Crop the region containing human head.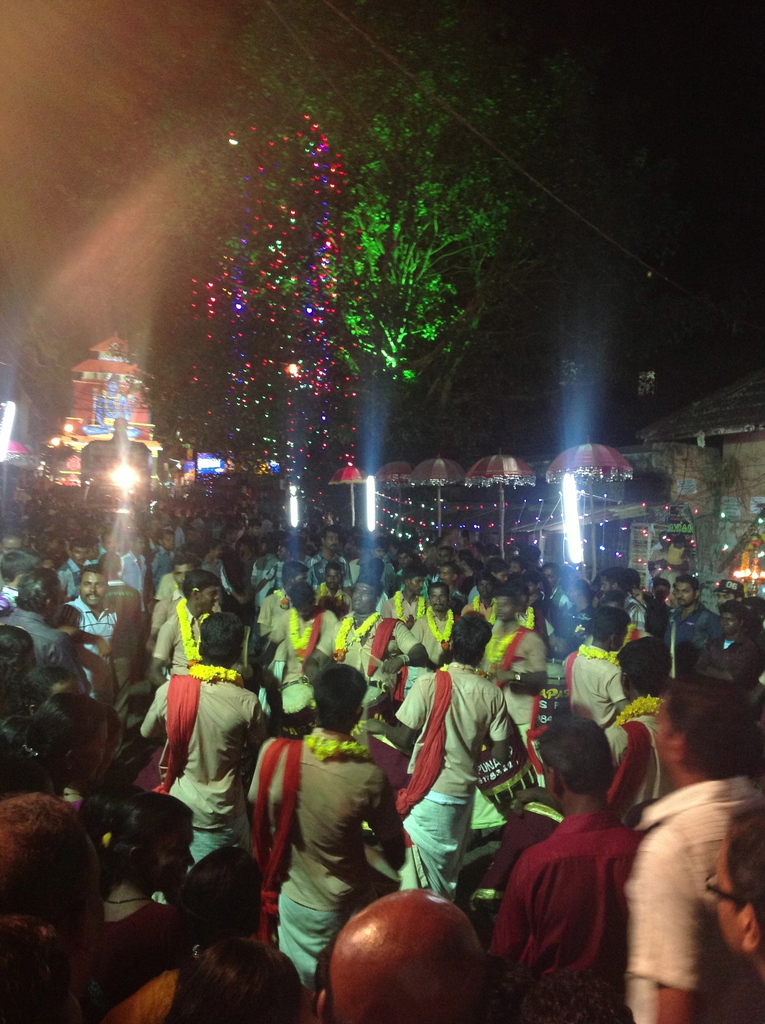
Crop region: crop(451, 612, 494, 671).
